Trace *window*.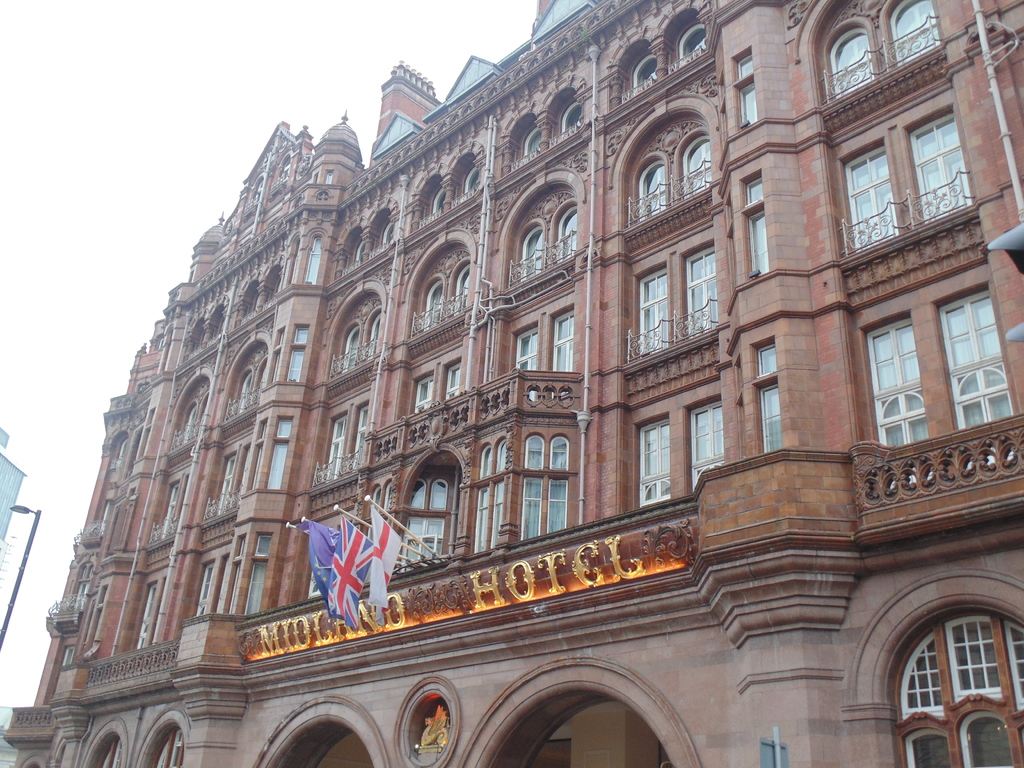
Traced to 740,82,758,129.
